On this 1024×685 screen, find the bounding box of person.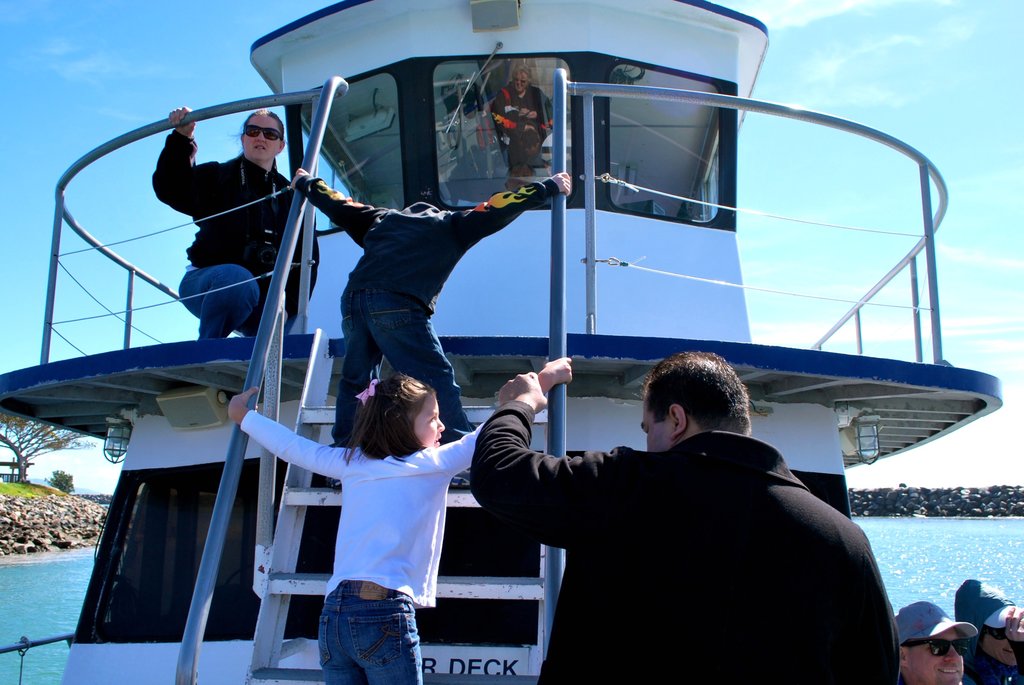
Bounding box: 899,601,965,684.
